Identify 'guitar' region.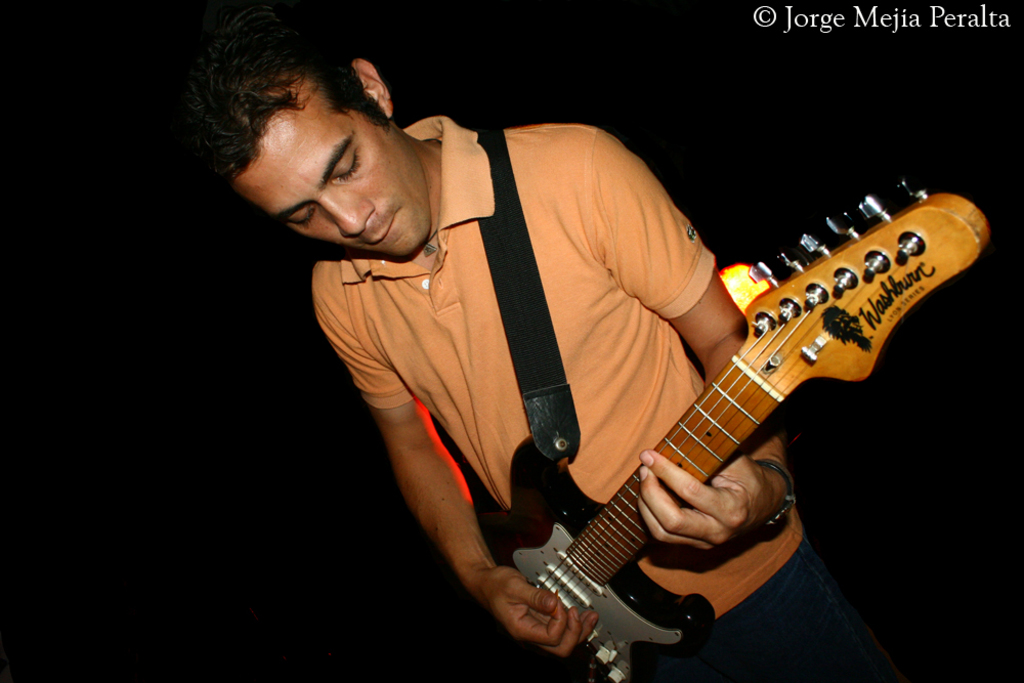
Region: x1=484 y1=176 x2=986 y2=682.
